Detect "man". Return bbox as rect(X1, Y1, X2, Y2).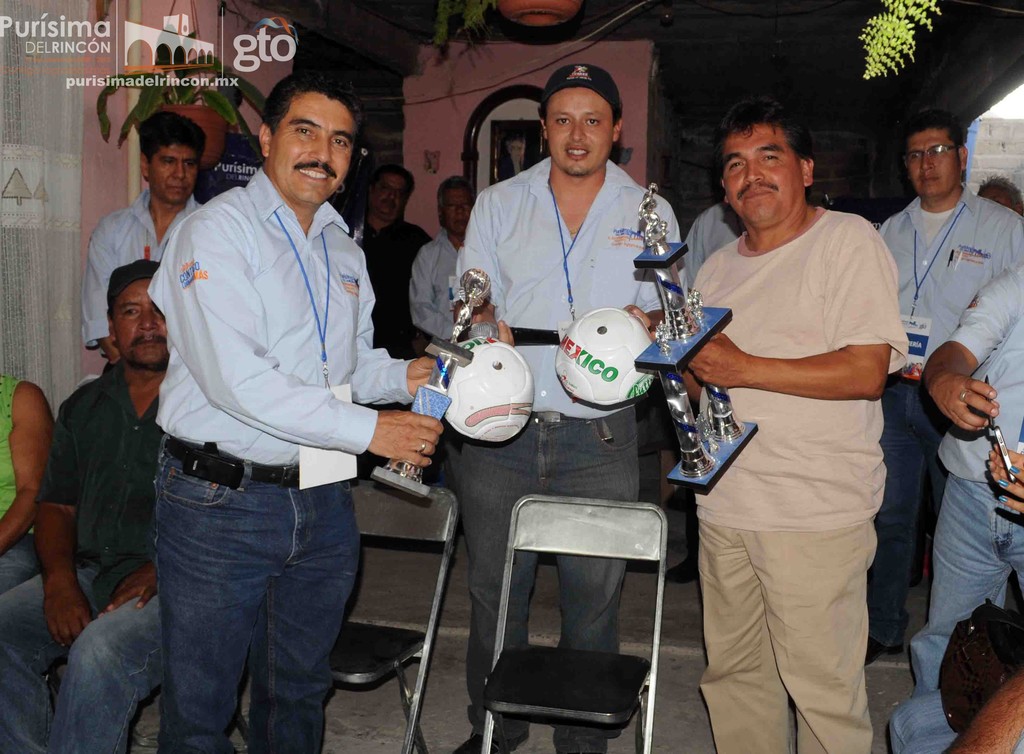
rect(79, 111, 206, 365).
